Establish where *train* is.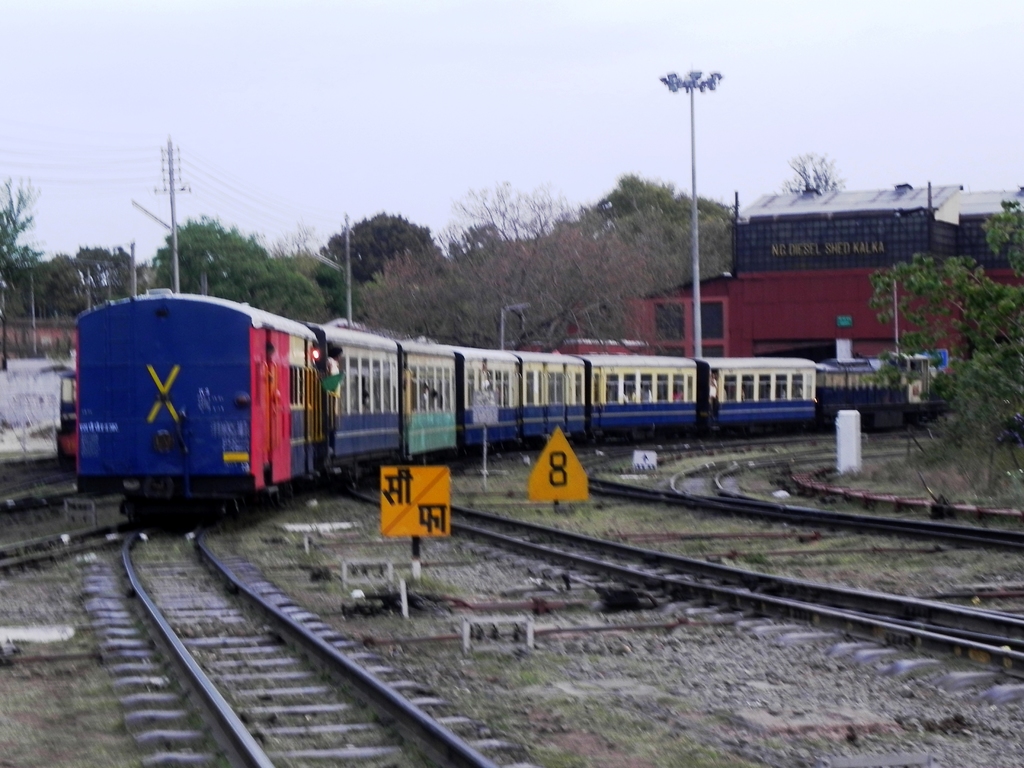
Established at select_region(76, 291, 937, 523).
